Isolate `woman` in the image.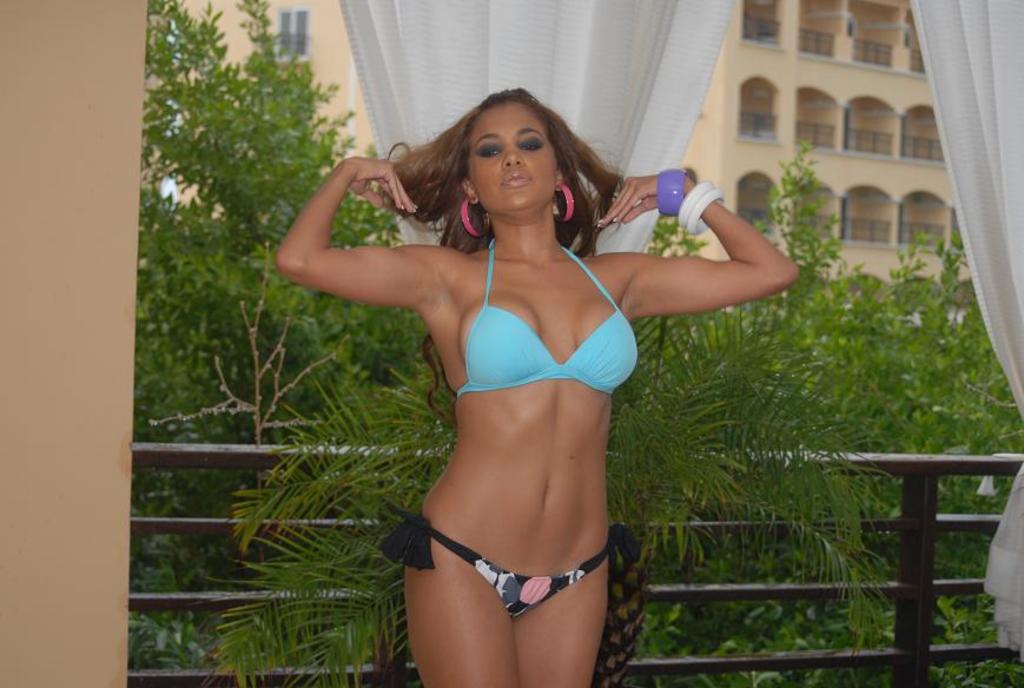
Isolated region: x1=286, y1=70, x2=738, y2=687.
